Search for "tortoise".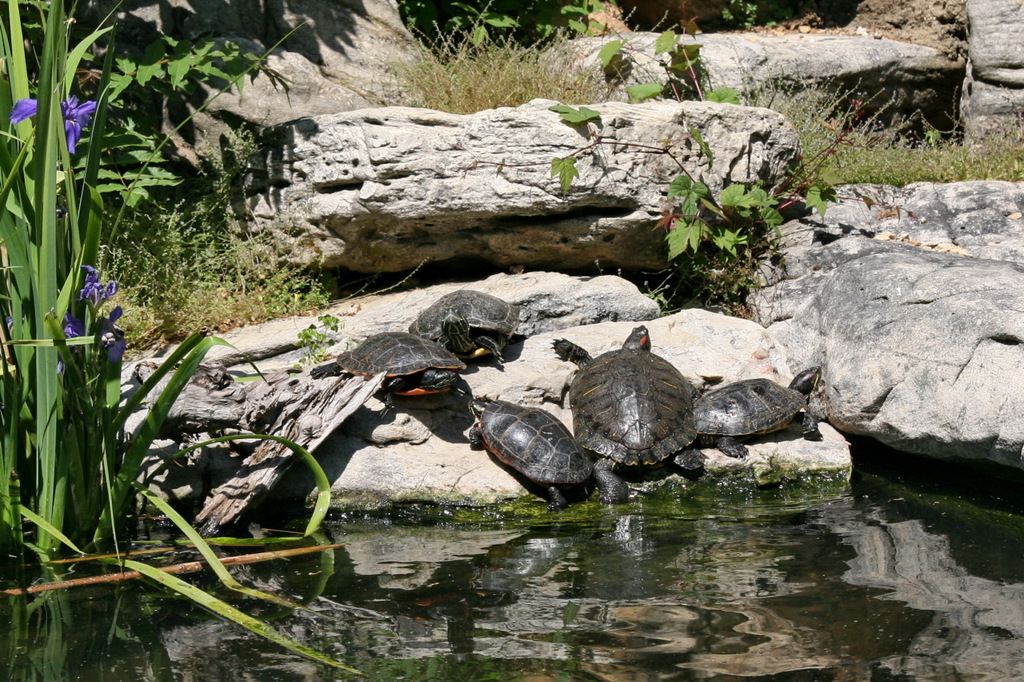
Found at BBox(695, 361, 828, 459).
